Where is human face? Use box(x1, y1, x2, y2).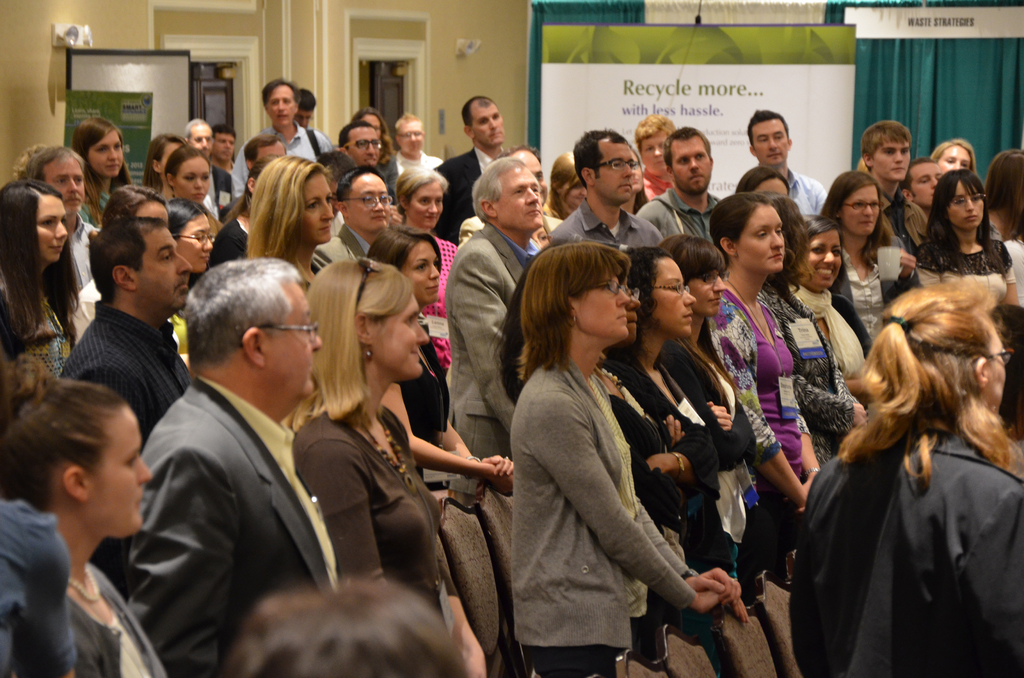
box(807, 230, 837, 290).
